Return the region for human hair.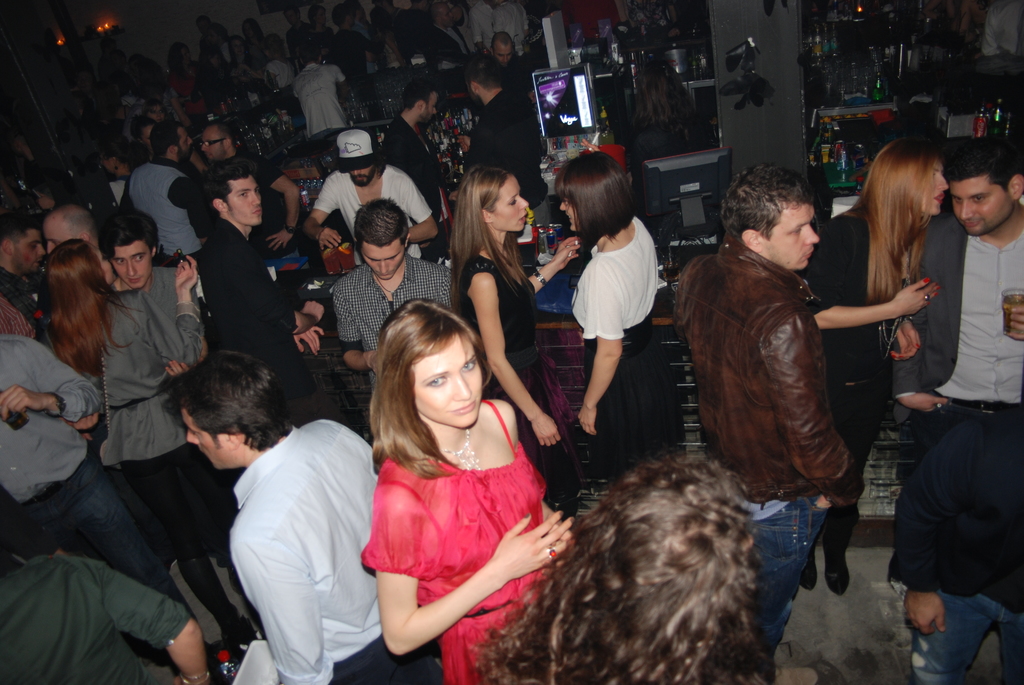
<bbox>105, 207, 160, 255</bbox>.
